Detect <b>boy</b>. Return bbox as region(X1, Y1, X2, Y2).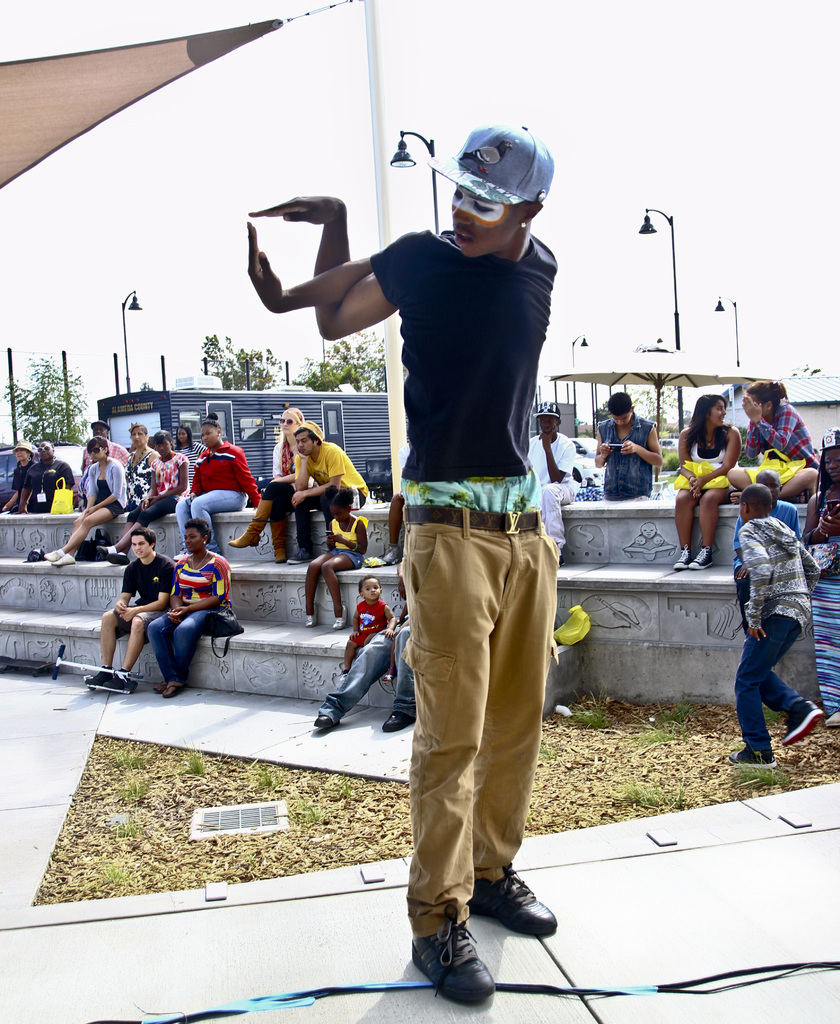
region(340, 575, 400, 673).
